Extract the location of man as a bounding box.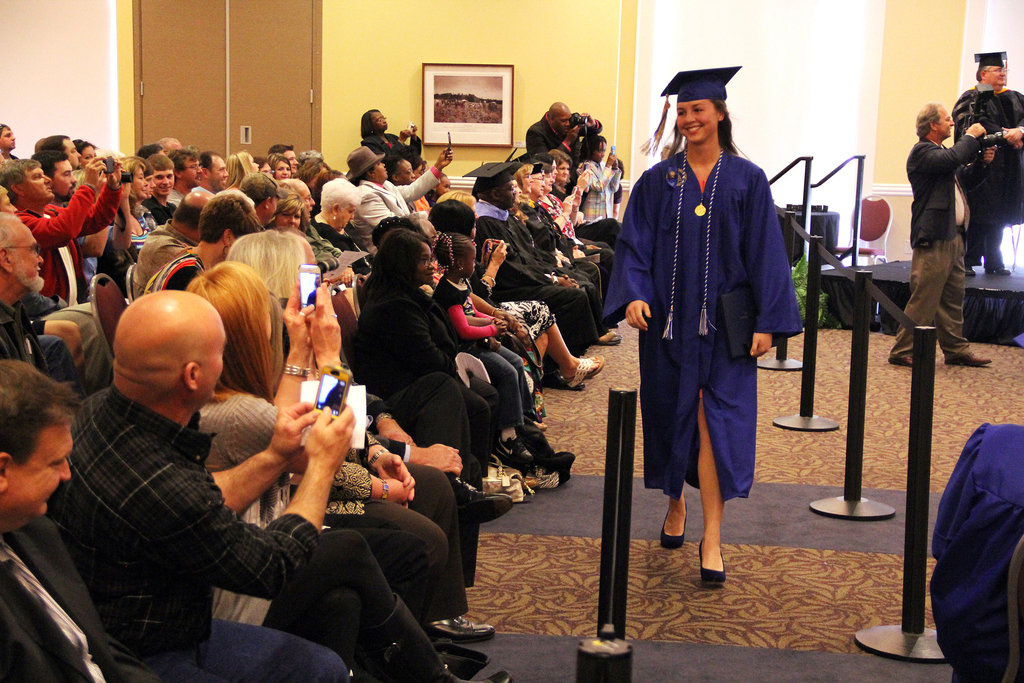
rect(0, 354, 346, 682).
